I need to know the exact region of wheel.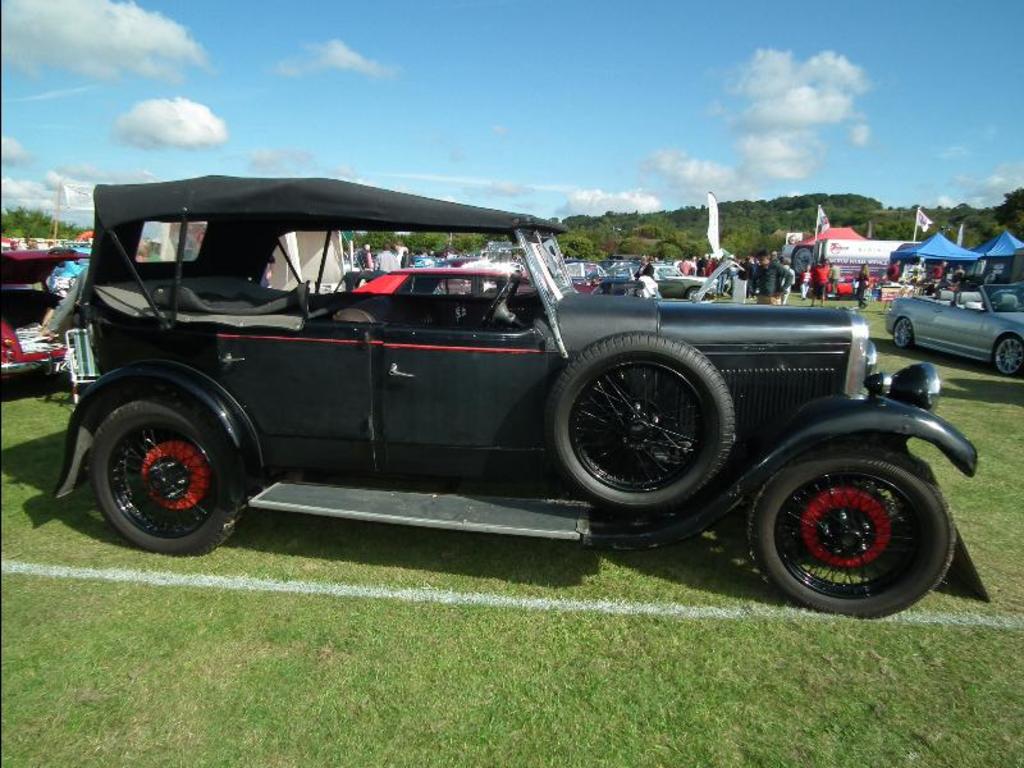
Region: <box>547,338,737,520</box>.
